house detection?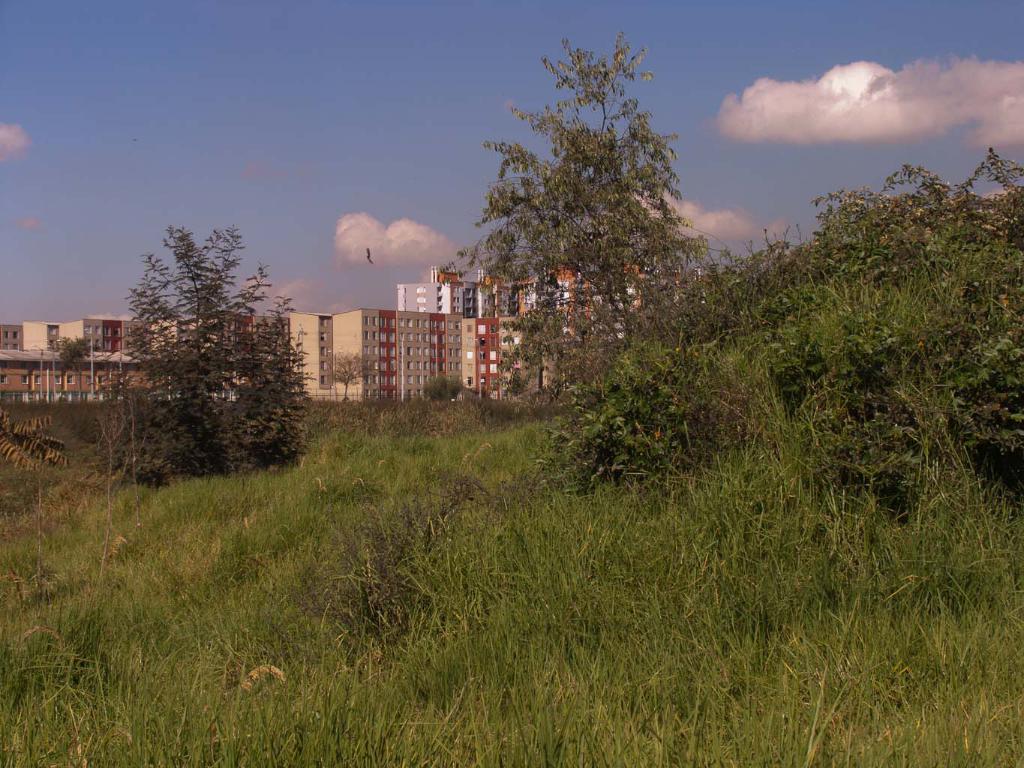
168,348,199,396
